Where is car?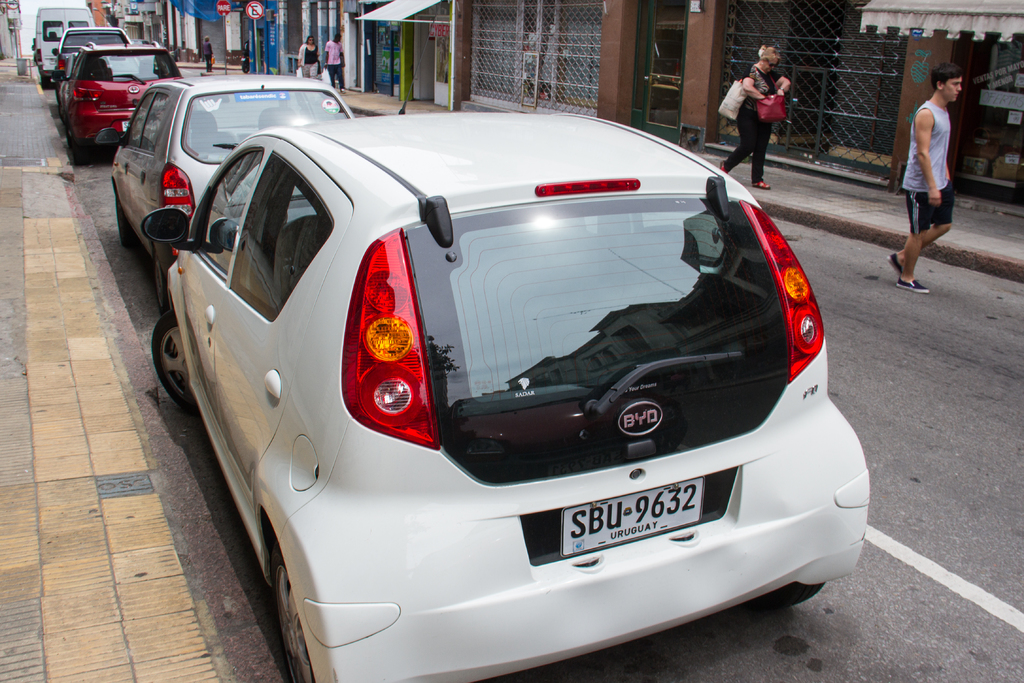
<bbox>54, 25, 133, 80</bbox>.
